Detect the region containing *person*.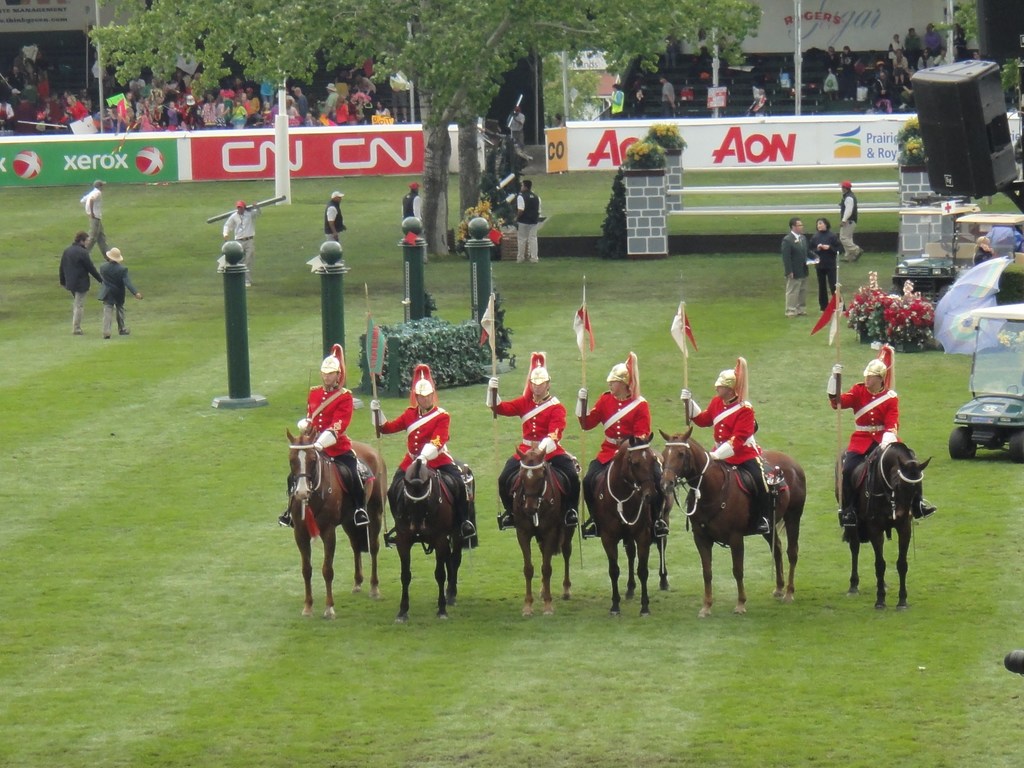
[321,184,351,246].
